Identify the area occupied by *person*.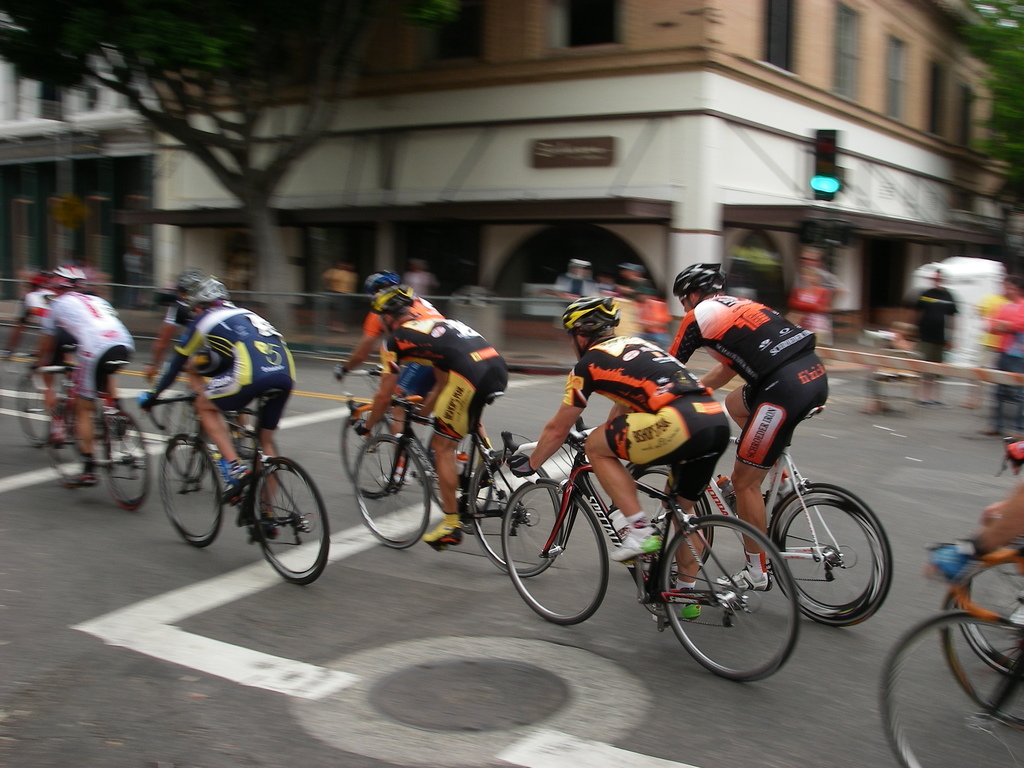
Area: {"x1": 919, "y1": 484, "x2": 1023, "y2": 593}.
